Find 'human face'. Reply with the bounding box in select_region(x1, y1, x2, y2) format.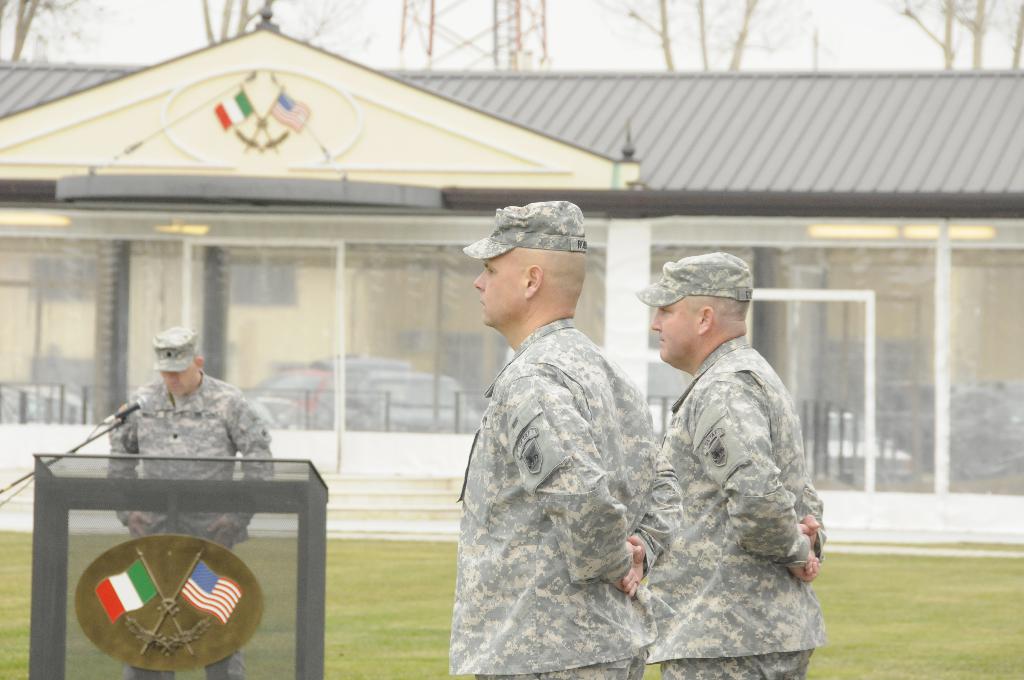
select_region(474, 257, 523, 326).
